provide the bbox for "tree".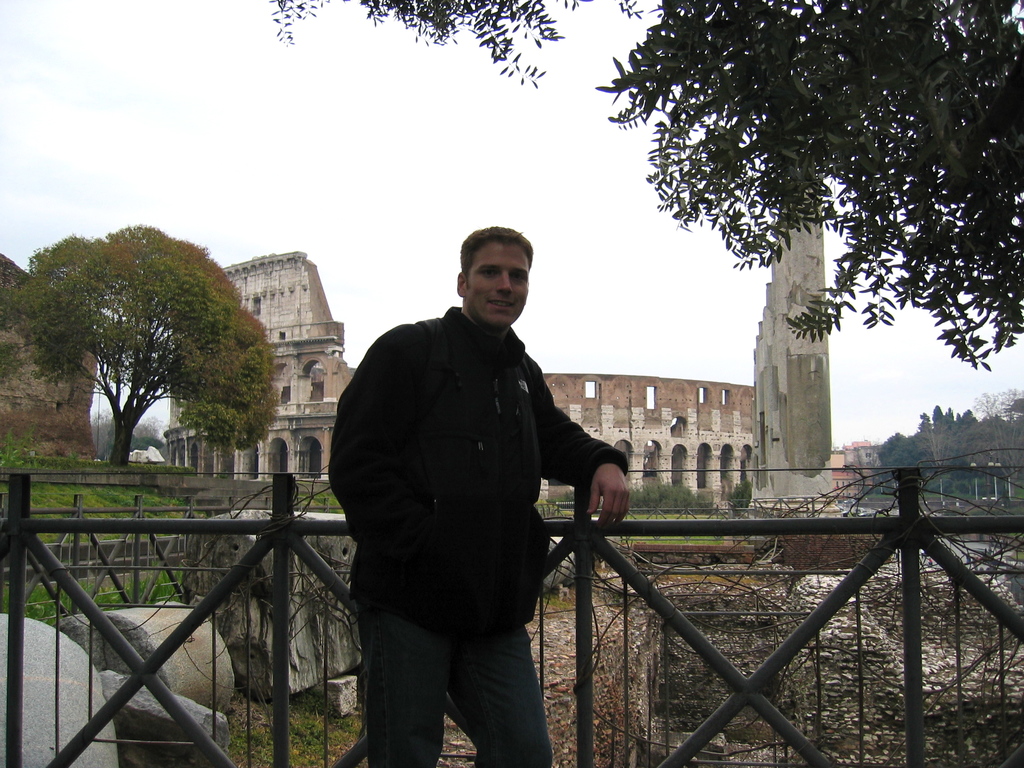
l=289, t=0, r=1023, b=369.
